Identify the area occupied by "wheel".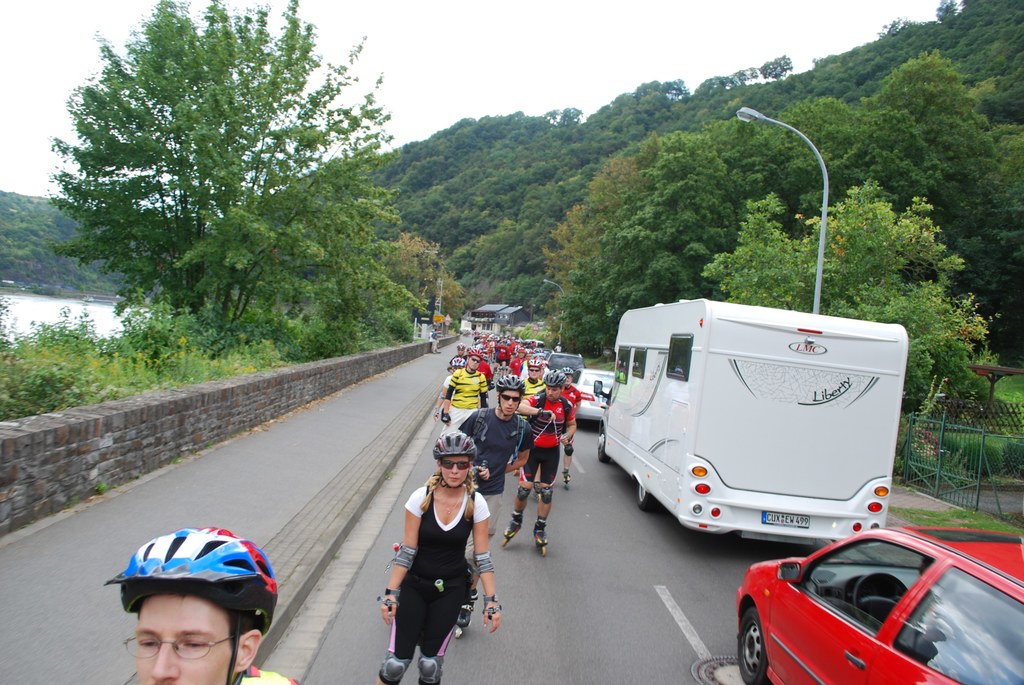
Area: bbox=(736, 609, 771, 684).
